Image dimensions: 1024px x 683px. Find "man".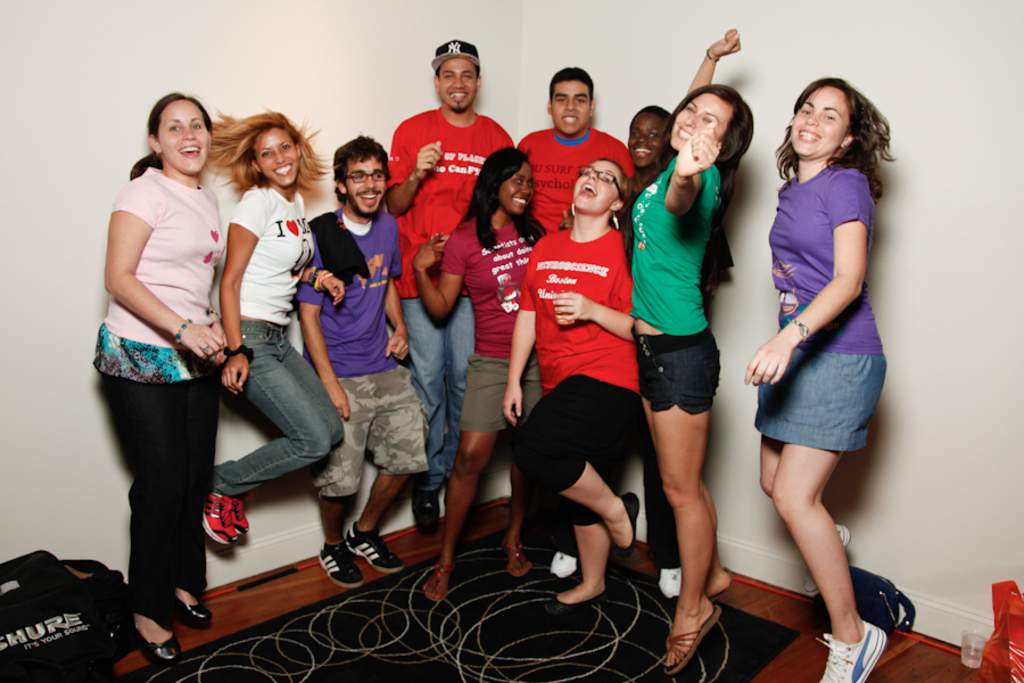
detection(287, 116, 418, 591).
